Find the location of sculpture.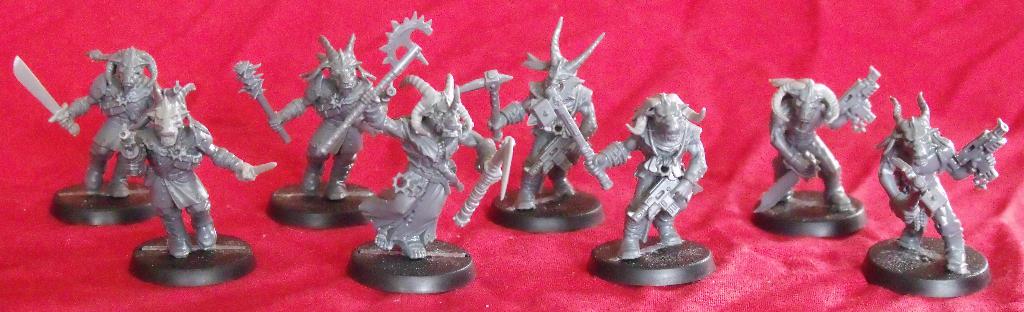
Location: [216, 29, 391, 211].
